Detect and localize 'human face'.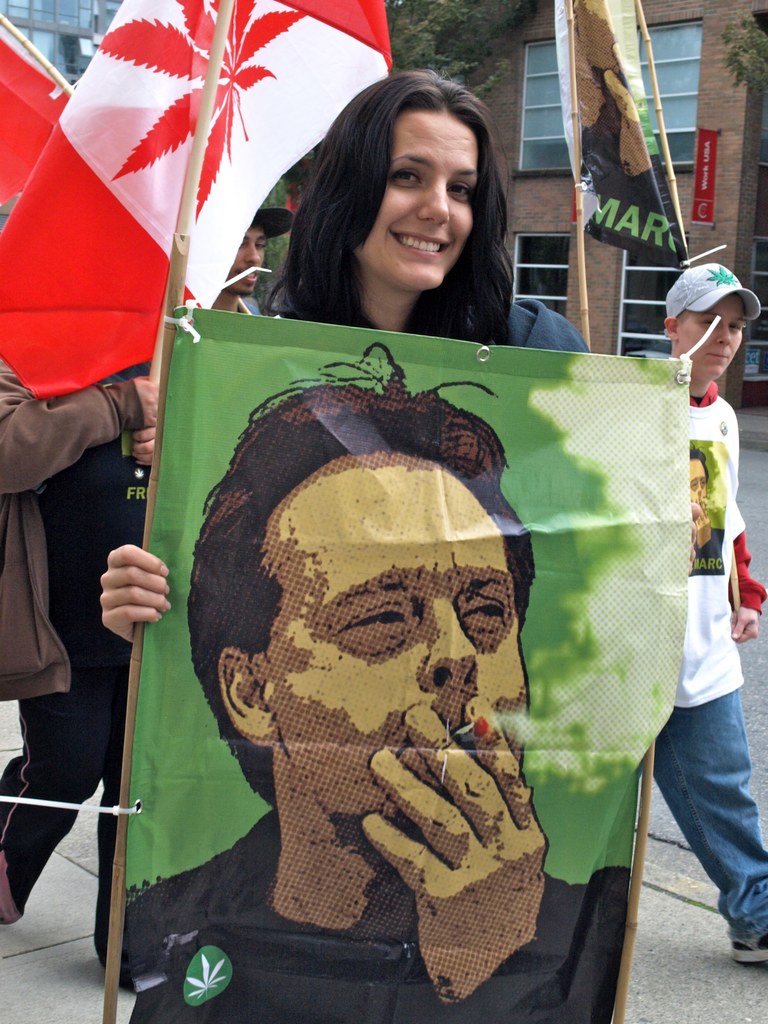
Localized at BBox(685, 458, 708, 510).
